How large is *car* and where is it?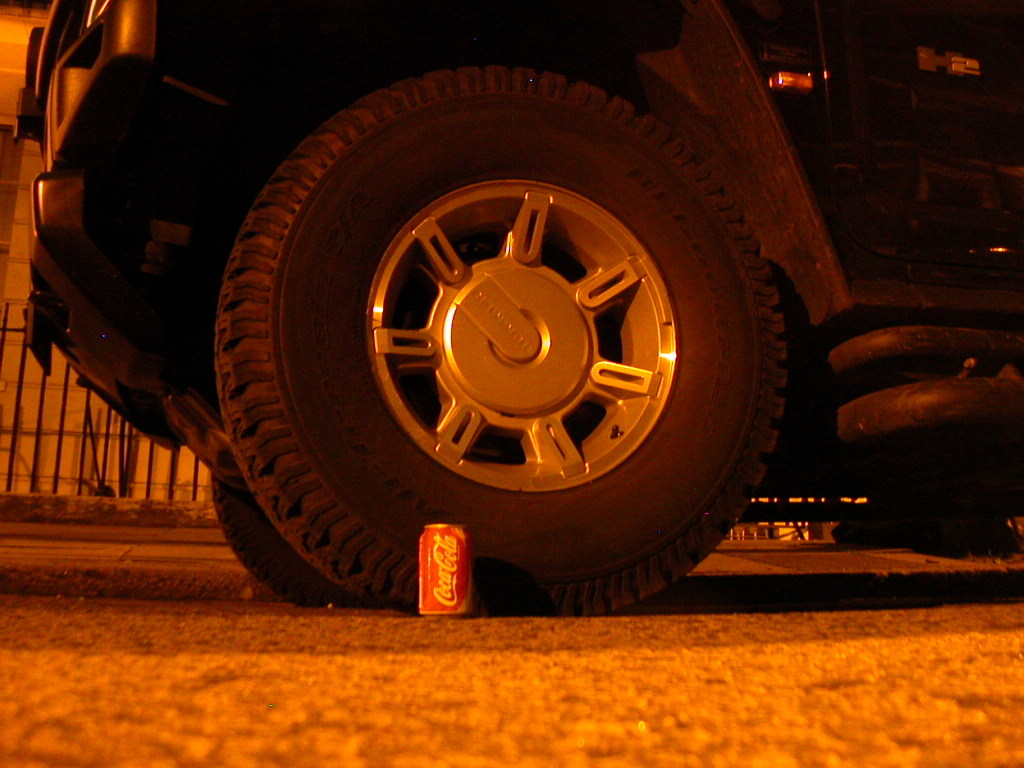
Bounding box: 20:0:1023:617.
